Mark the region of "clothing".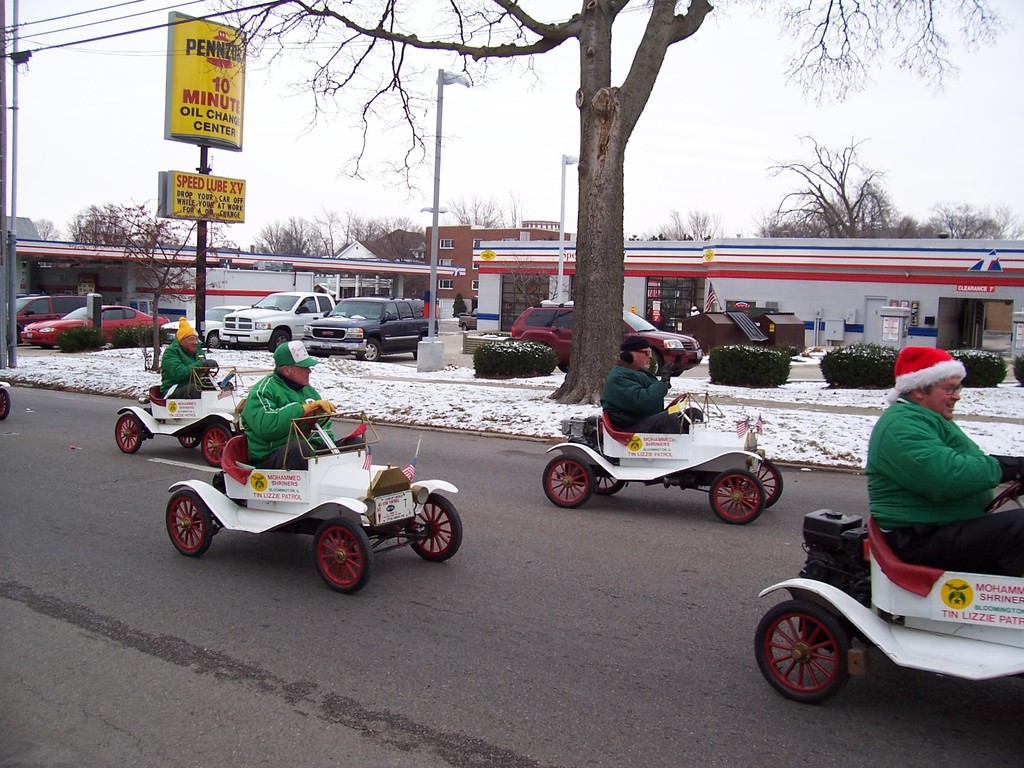
Region: region(606, 362, 708, 433).
